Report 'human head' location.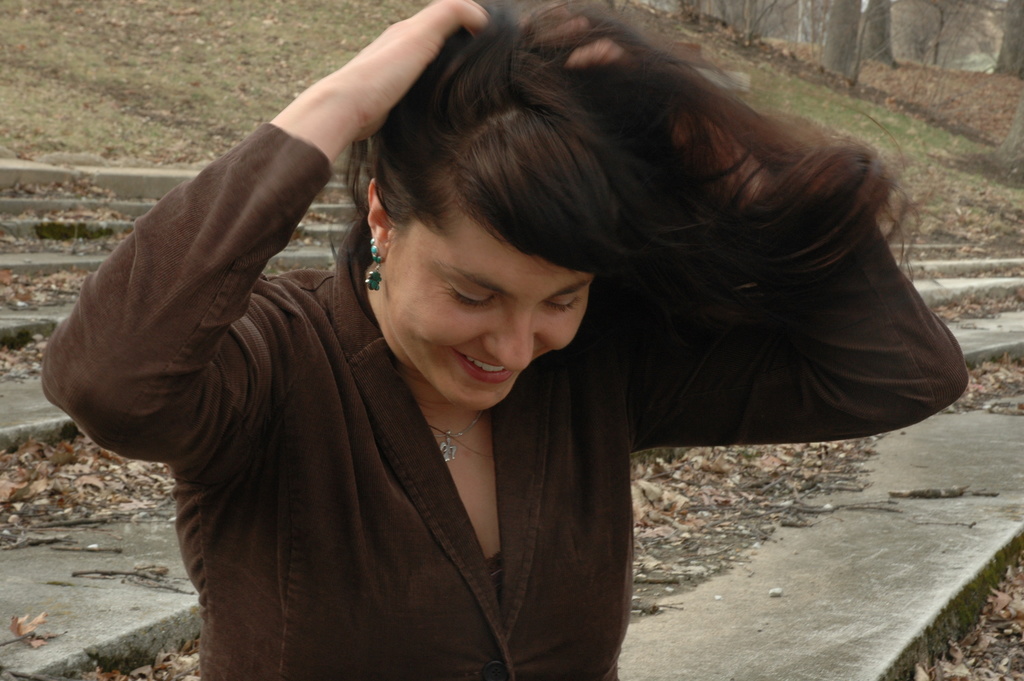
Report: bbox=(353, 38, 690, 389).
